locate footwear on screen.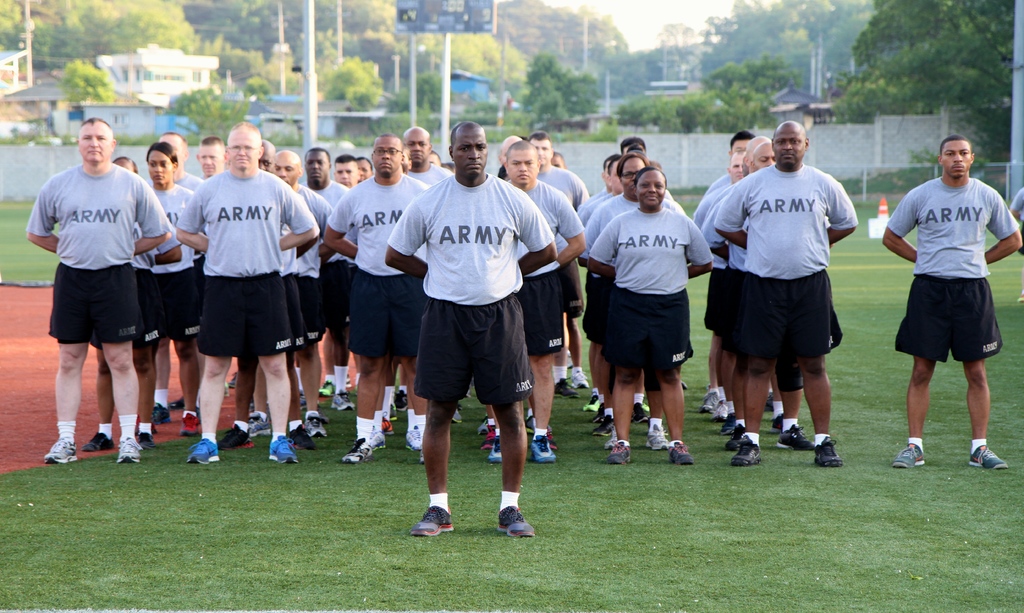
On screen at (646, 422, 664, 450).
